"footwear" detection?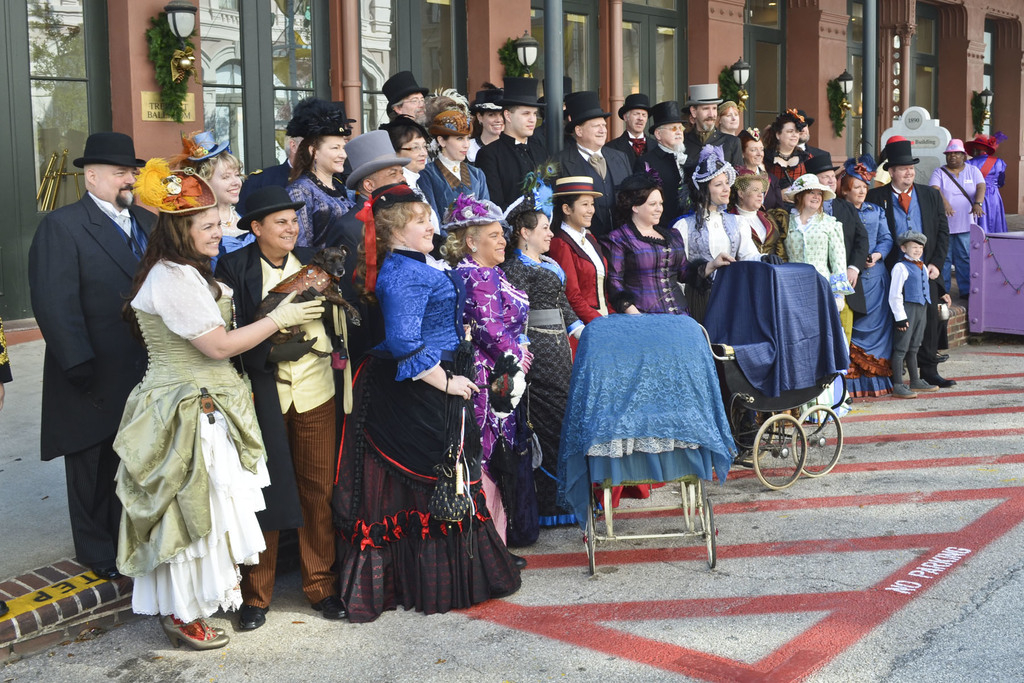
[924,370,956,390]
